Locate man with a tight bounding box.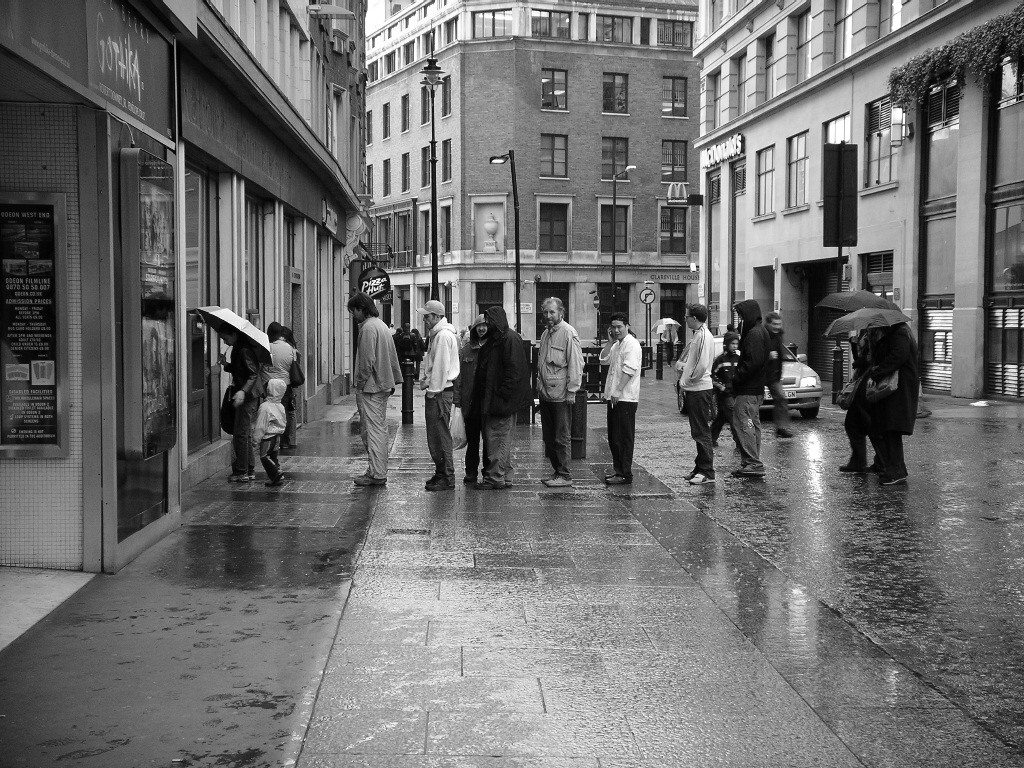
<box>412,297,462,489</box>.
